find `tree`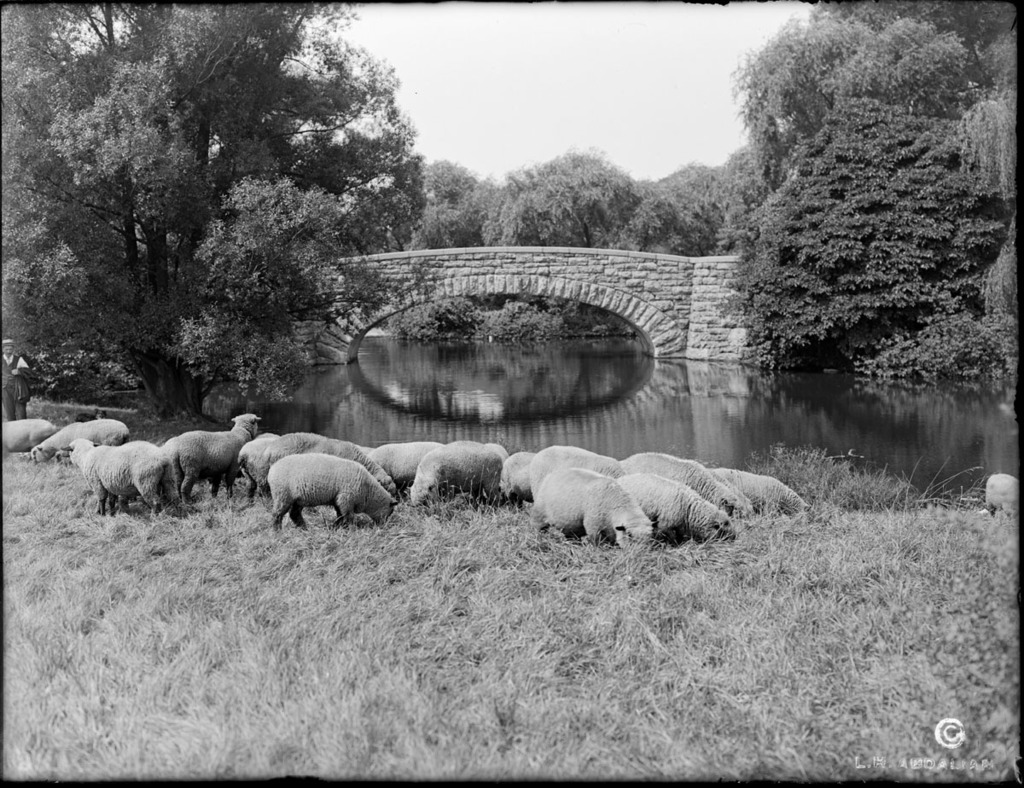
(730,22,999,397)
